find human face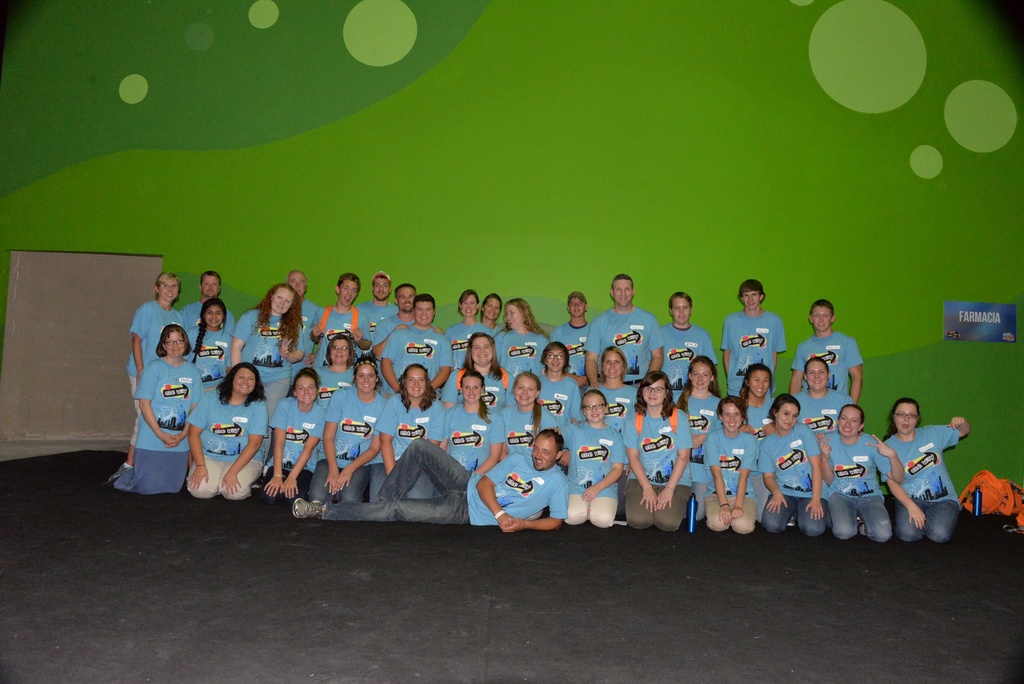
select_region(412, 304, 433, 325)
